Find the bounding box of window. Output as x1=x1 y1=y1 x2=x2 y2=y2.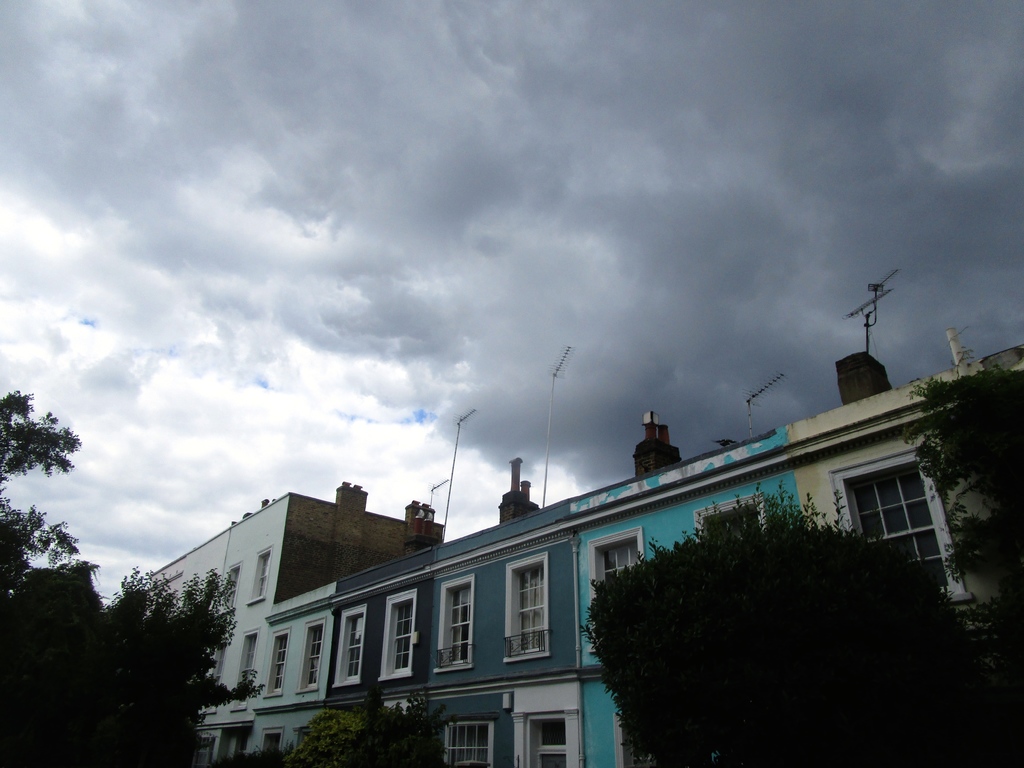
x1=587 y1=532 x2=640 y2=651.
